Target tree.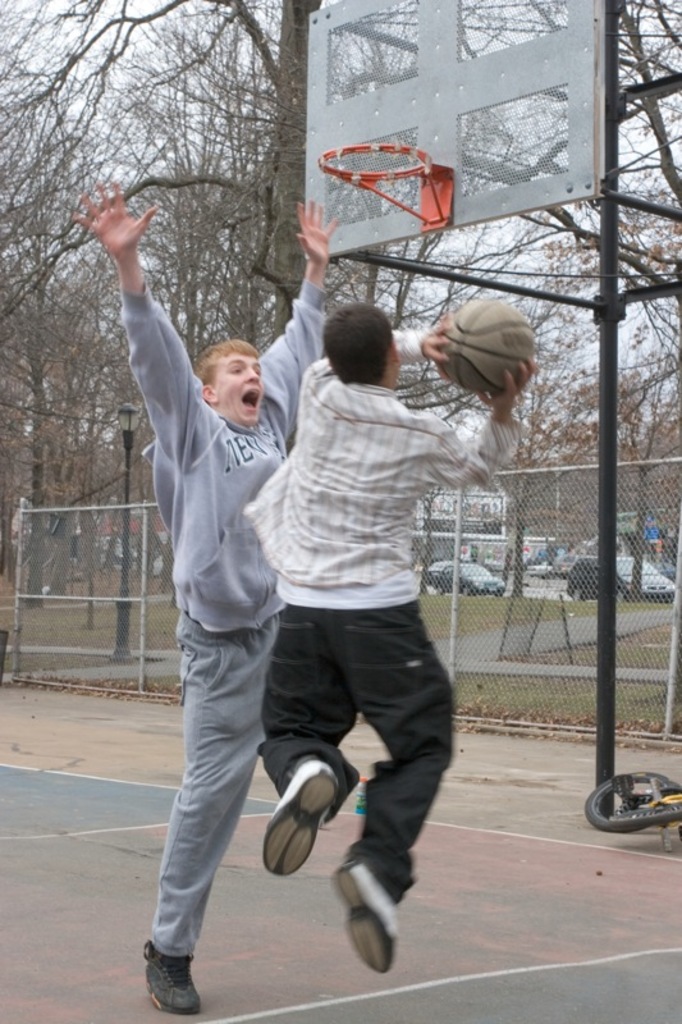
Target region: 594 310 681 567.
